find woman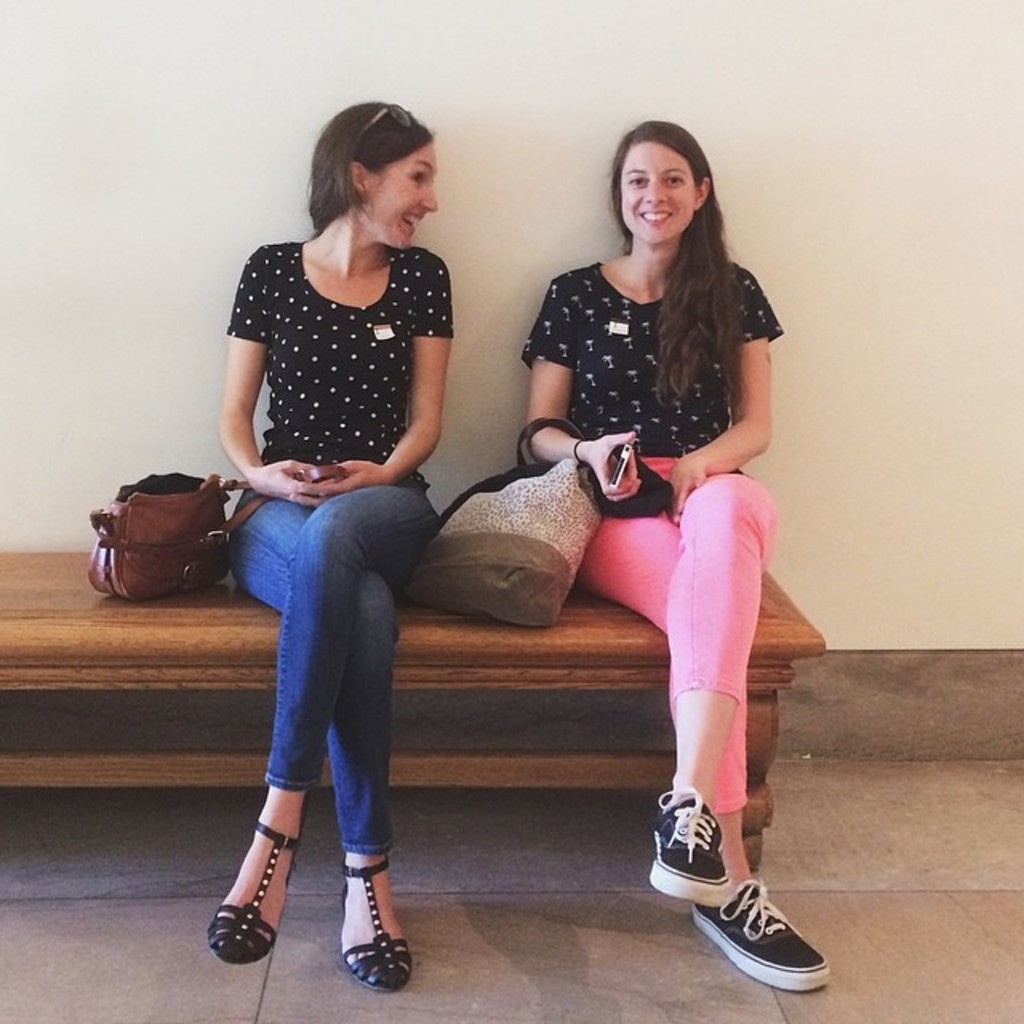
<box>520,117,830,997</box>
